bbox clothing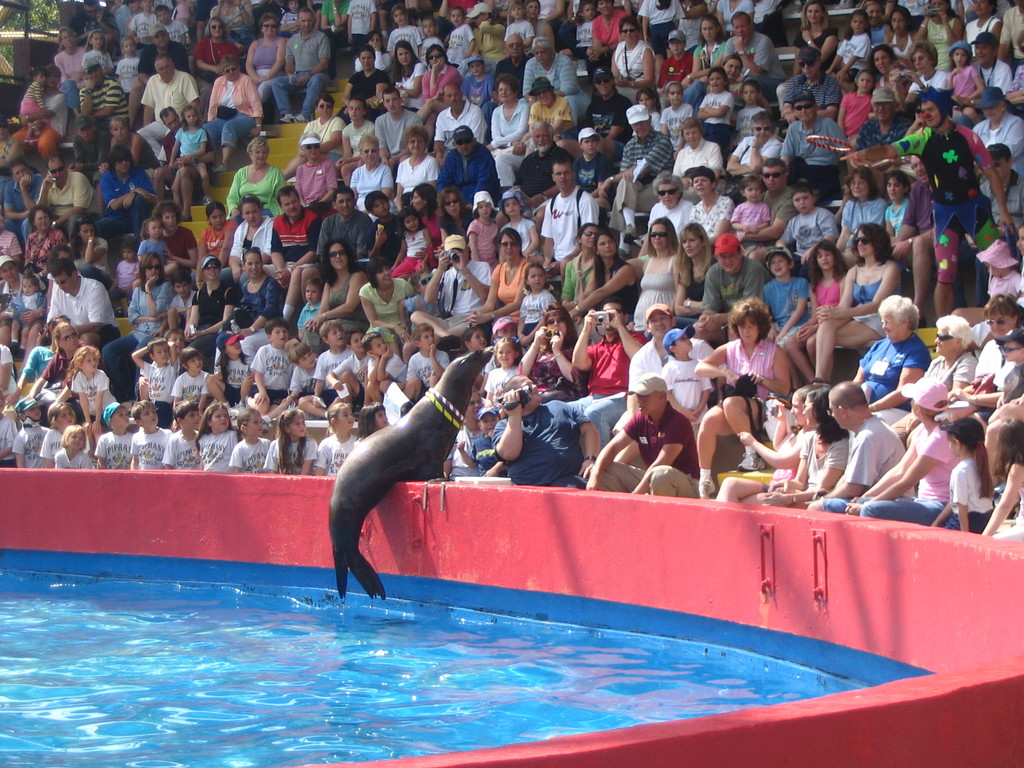
[x1=922, y1=351, x2=972, y2=394]
